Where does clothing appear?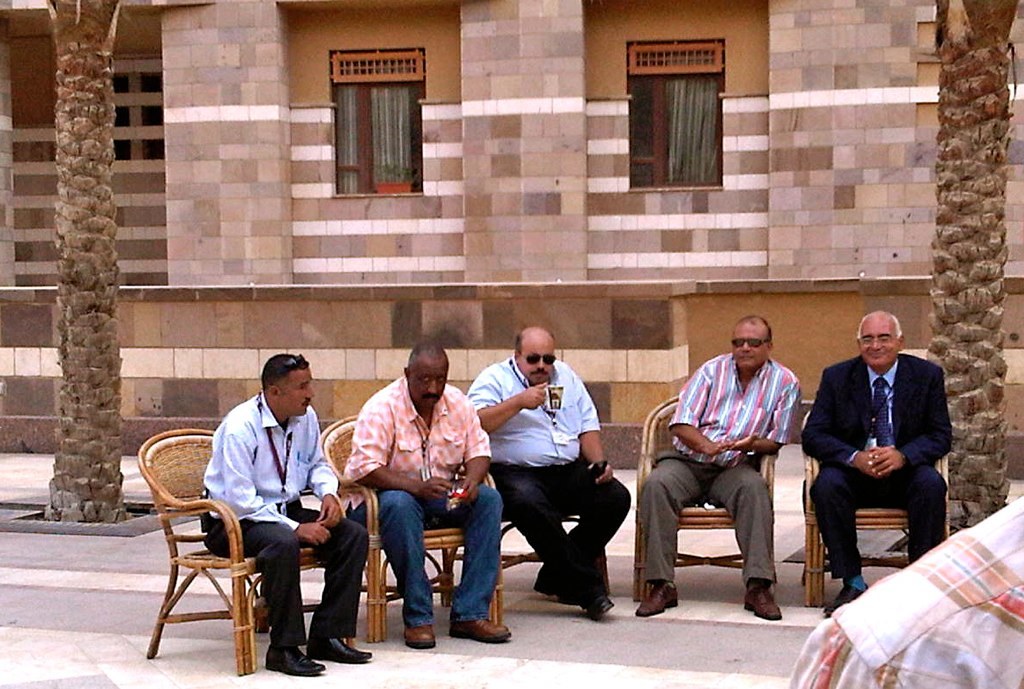
Appears at {"x1": 638, "y1": 356, "x2": 802, "y2": 587}.
